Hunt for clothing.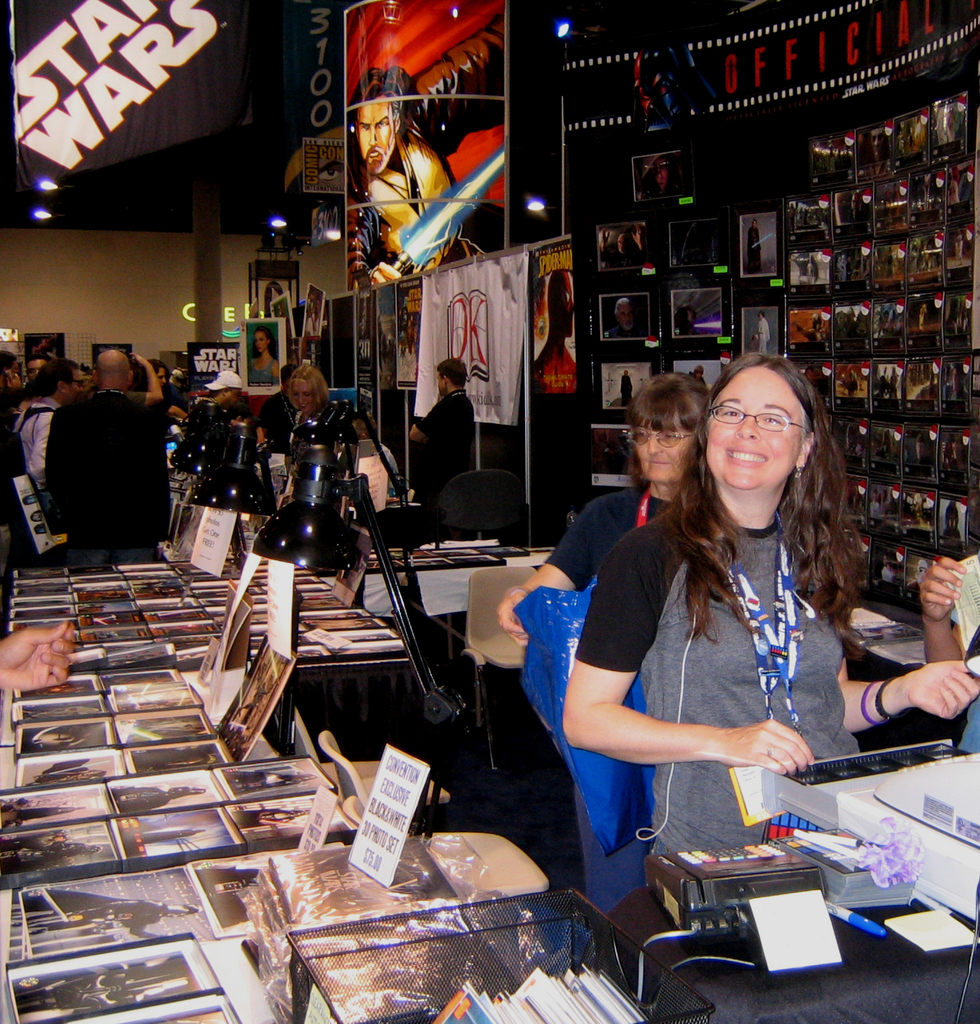
Hunted down at bbox(14, 398, 52, 486).
